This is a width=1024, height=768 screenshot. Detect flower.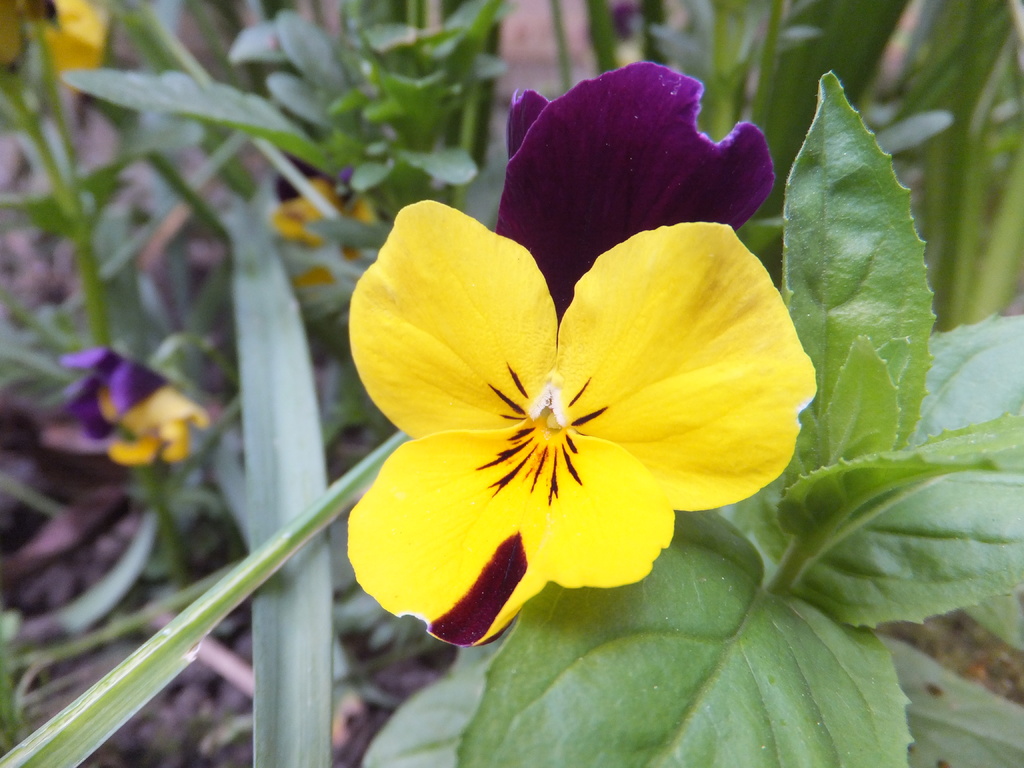
box(489, 60, 780, 332).
